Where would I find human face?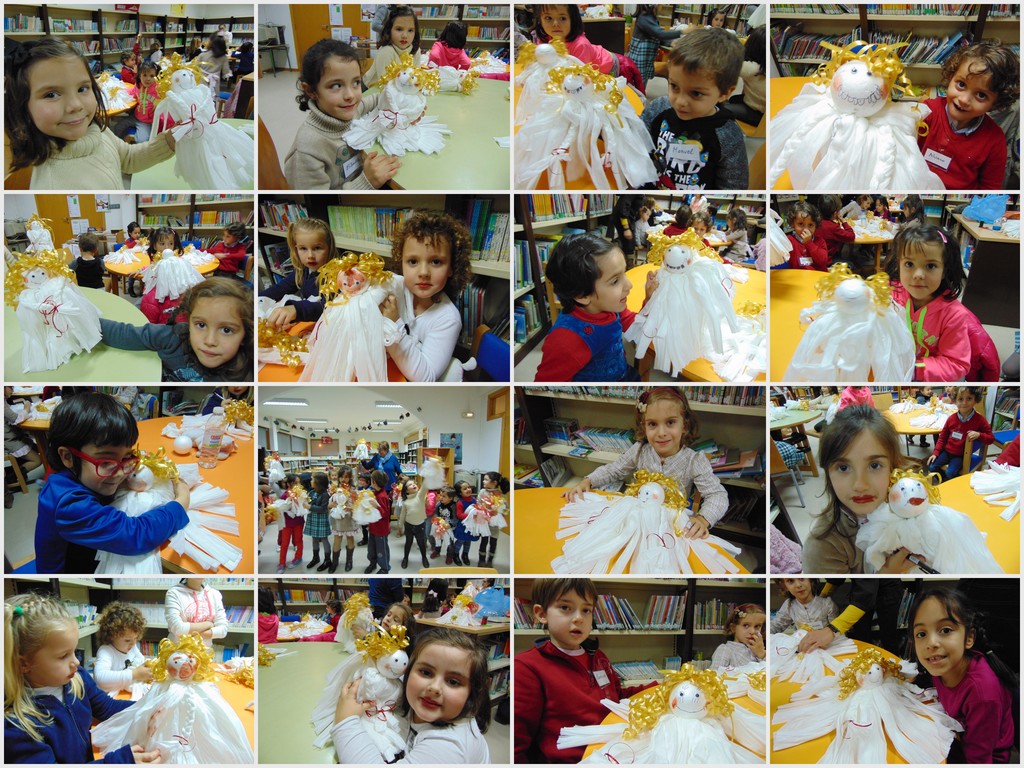
At 380,605,403,630.
